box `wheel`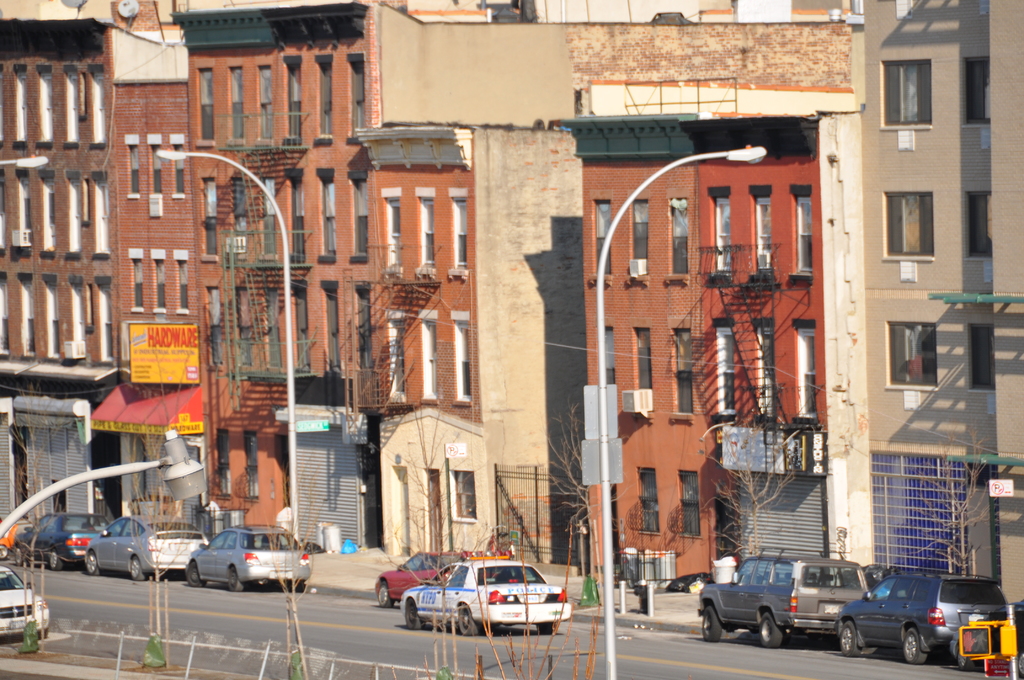
select_region(186, 560, 208, 588)
